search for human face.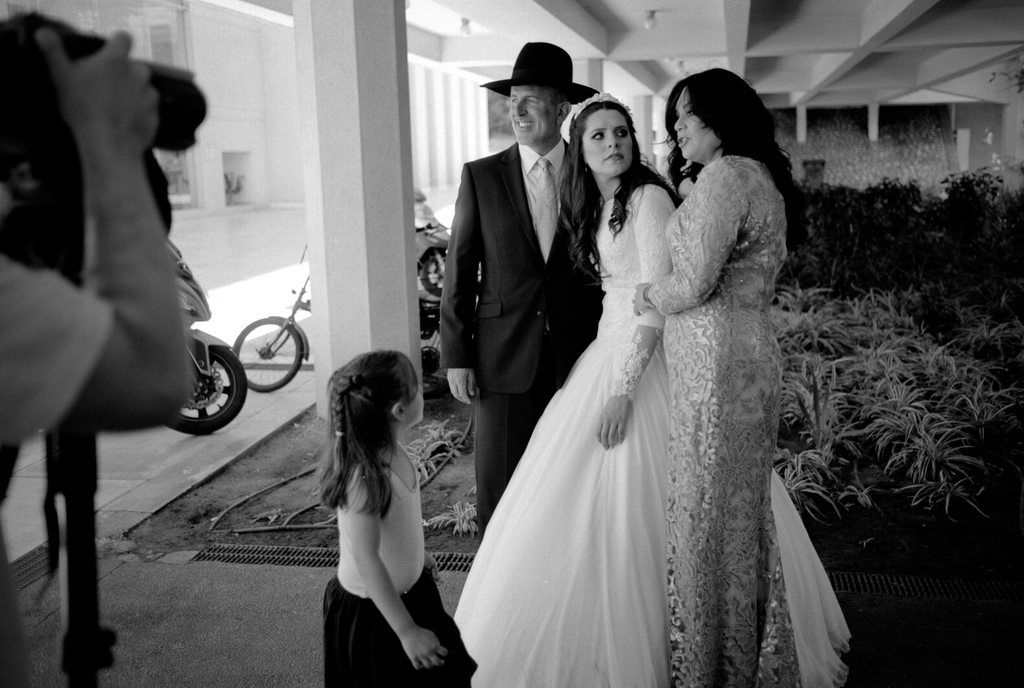
Found at box(673, 88, 712, 156).
